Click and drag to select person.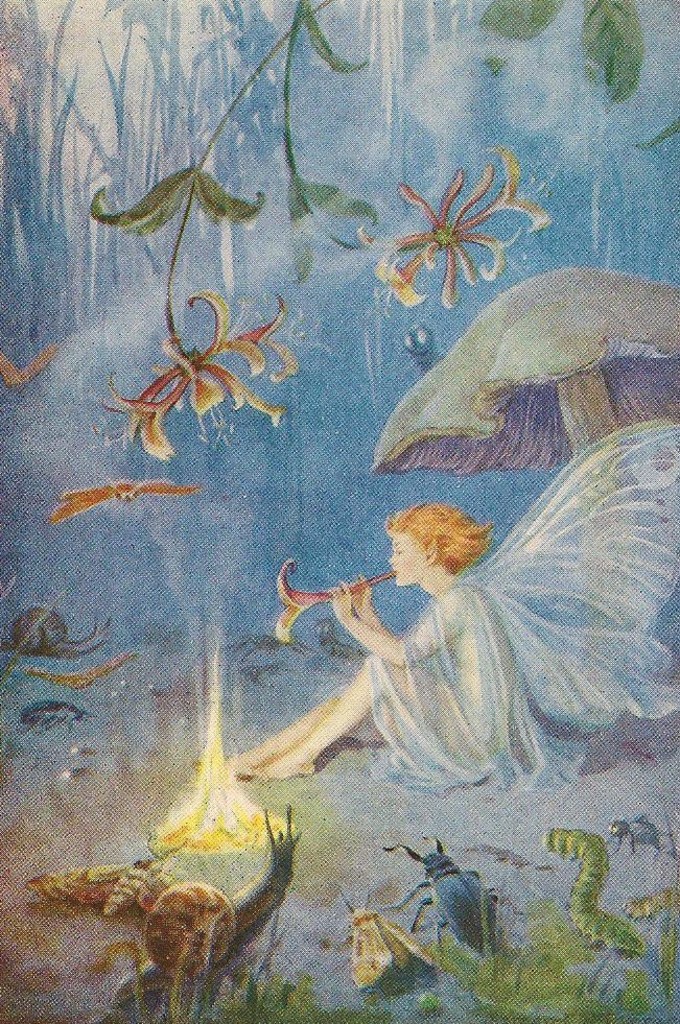
Selection: 213,496,529,769.
